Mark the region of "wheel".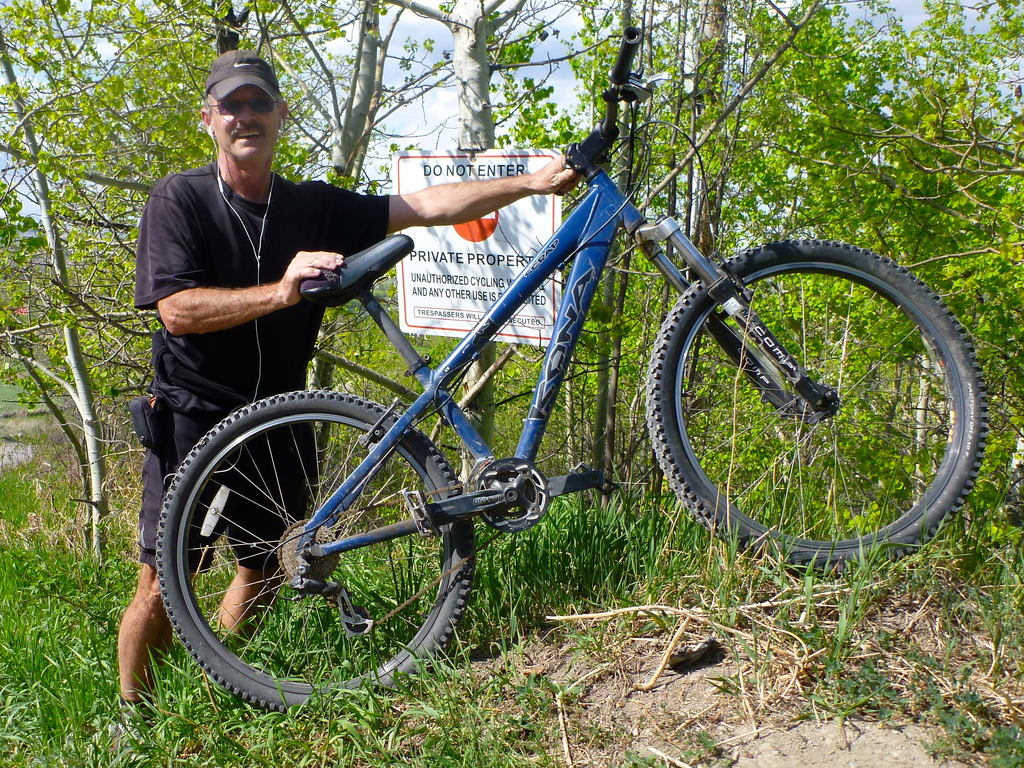
Region: 670/231/972/584.
